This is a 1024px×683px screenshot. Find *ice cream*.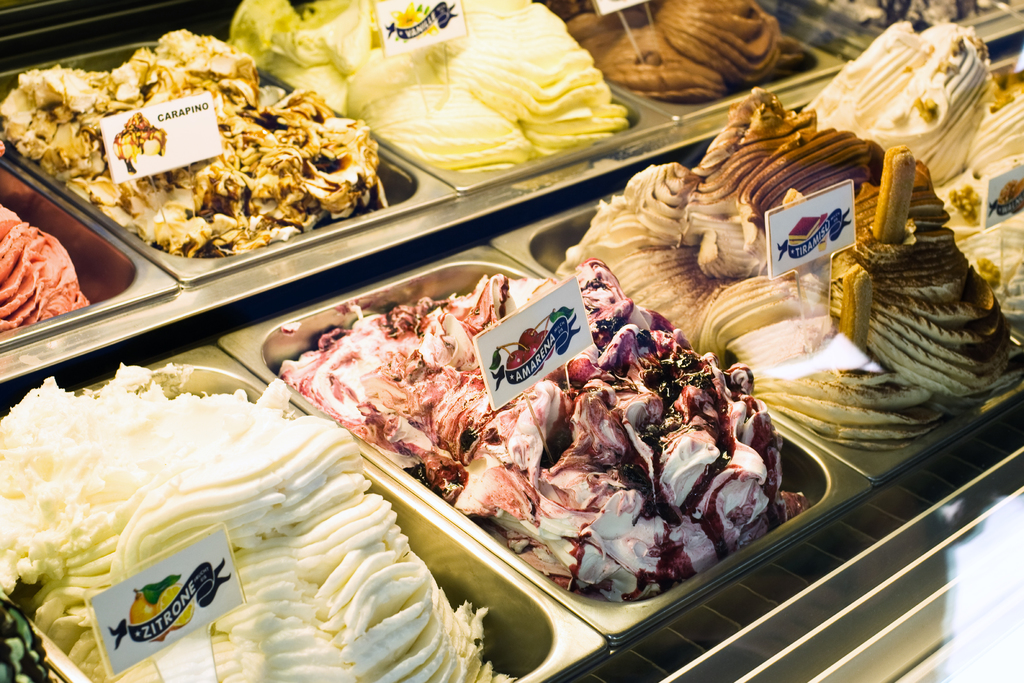
Bounding box: [276, 256, 810, 598].
